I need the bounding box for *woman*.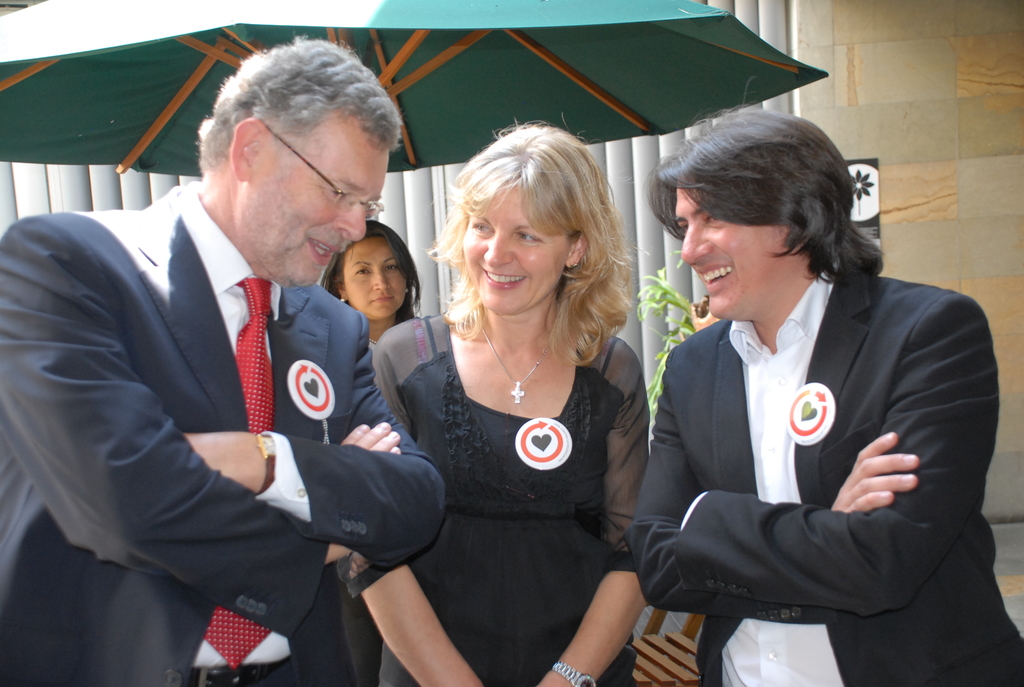
Here it is: [349,127,655,686].
